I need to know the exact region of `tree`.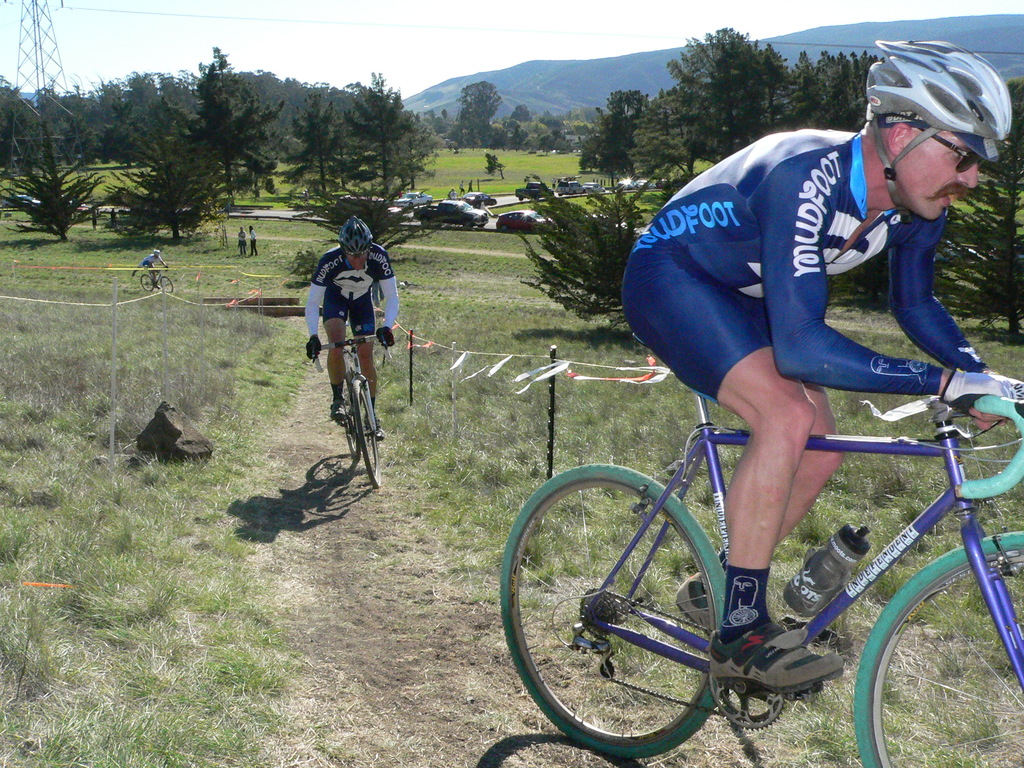
Region: [570,82,657,182].
